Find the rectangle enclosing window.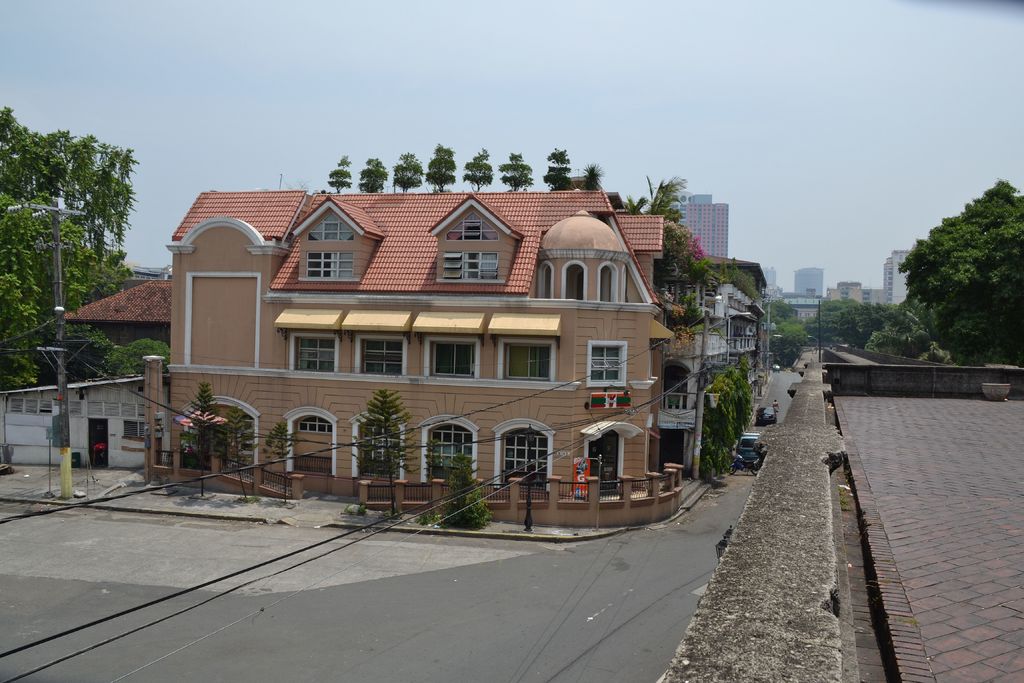
306 208 362 244.
